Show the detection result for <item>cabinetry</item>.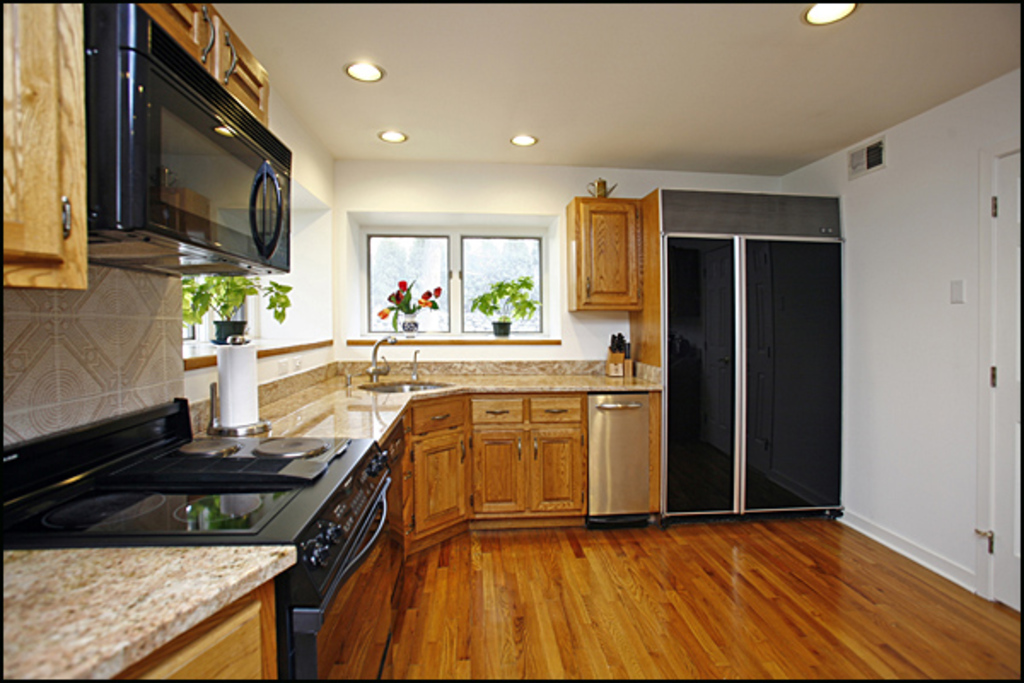
locate(89, 0, 290, 280).
